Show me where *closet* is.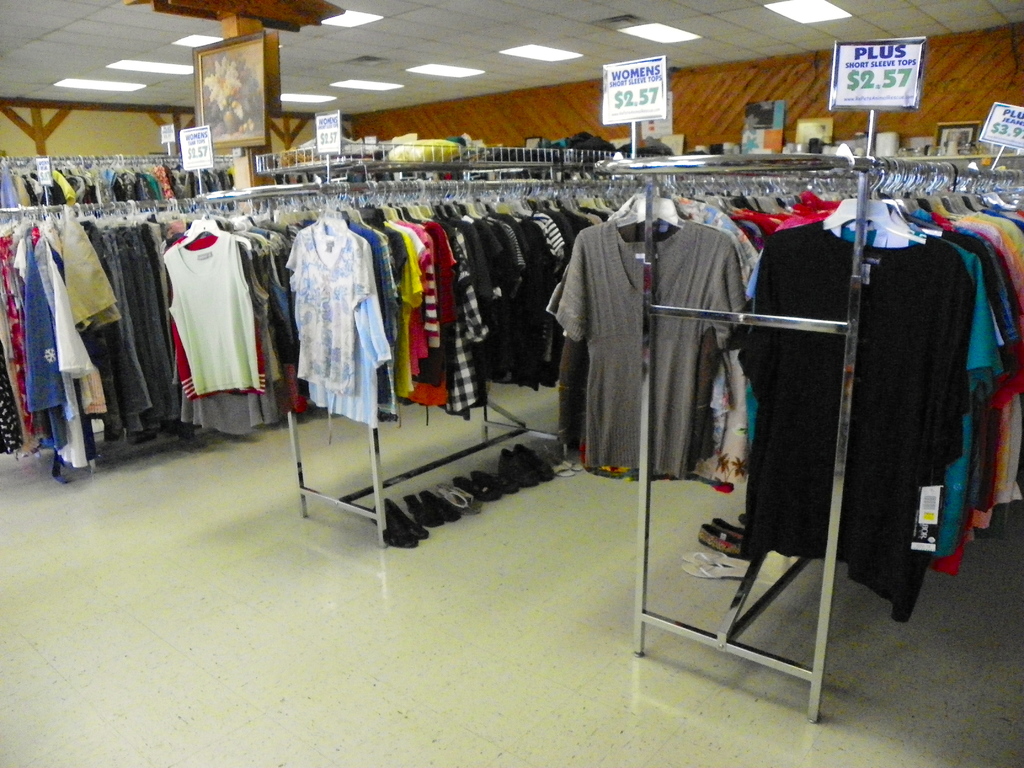
*closet* is at (x1=161, y1=172, x2=575, y2=436).
